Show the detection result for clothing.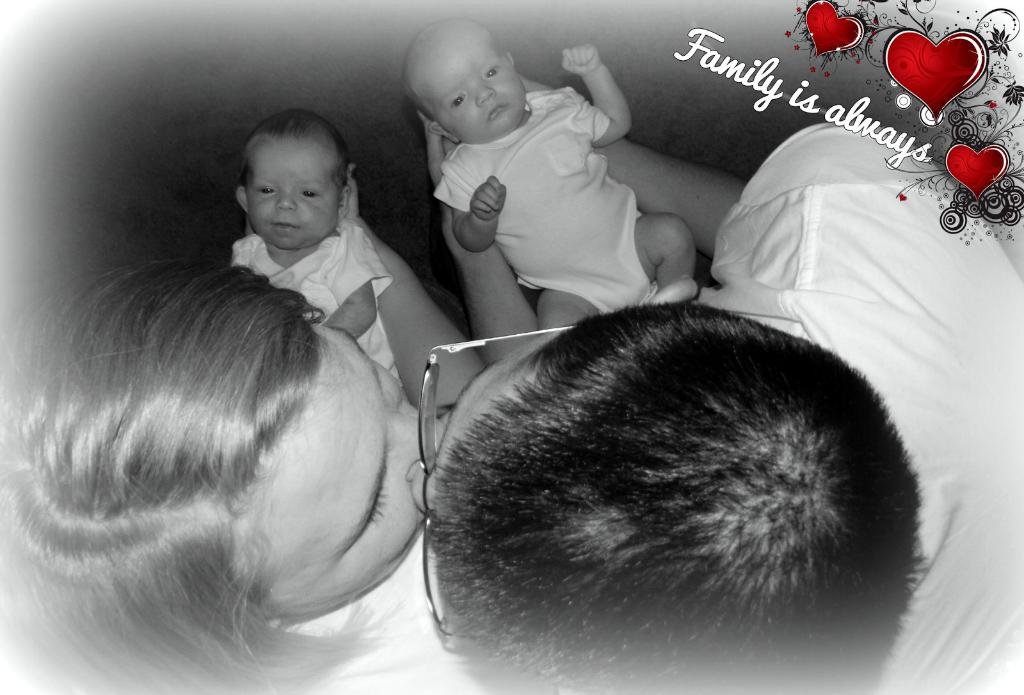
(left=701, top=120, right=1023, bottom=694).
